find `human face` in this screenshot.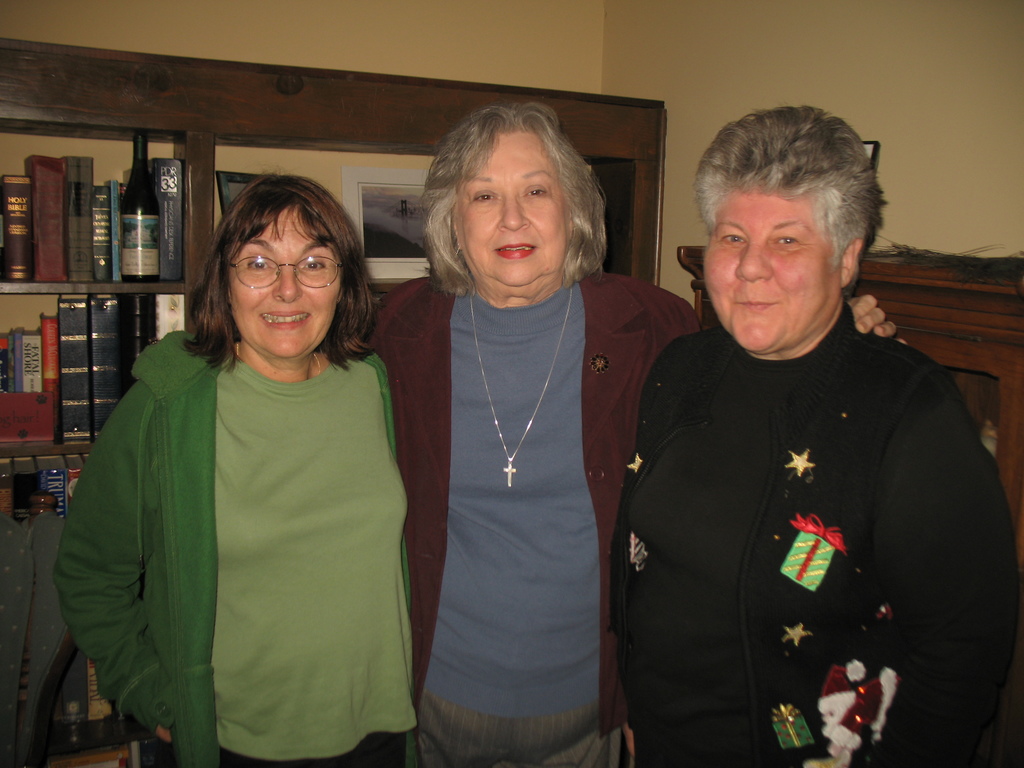
The bounding box for `human face` is (232, 210, 342, 360).
